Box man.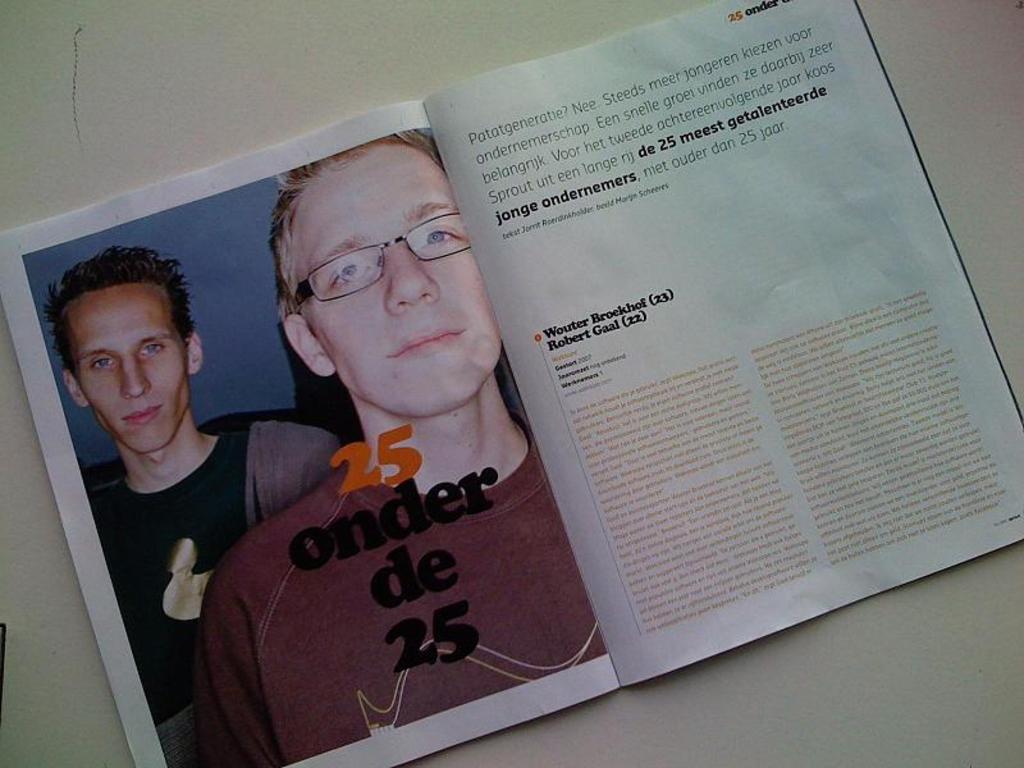
200:131:605:767.
